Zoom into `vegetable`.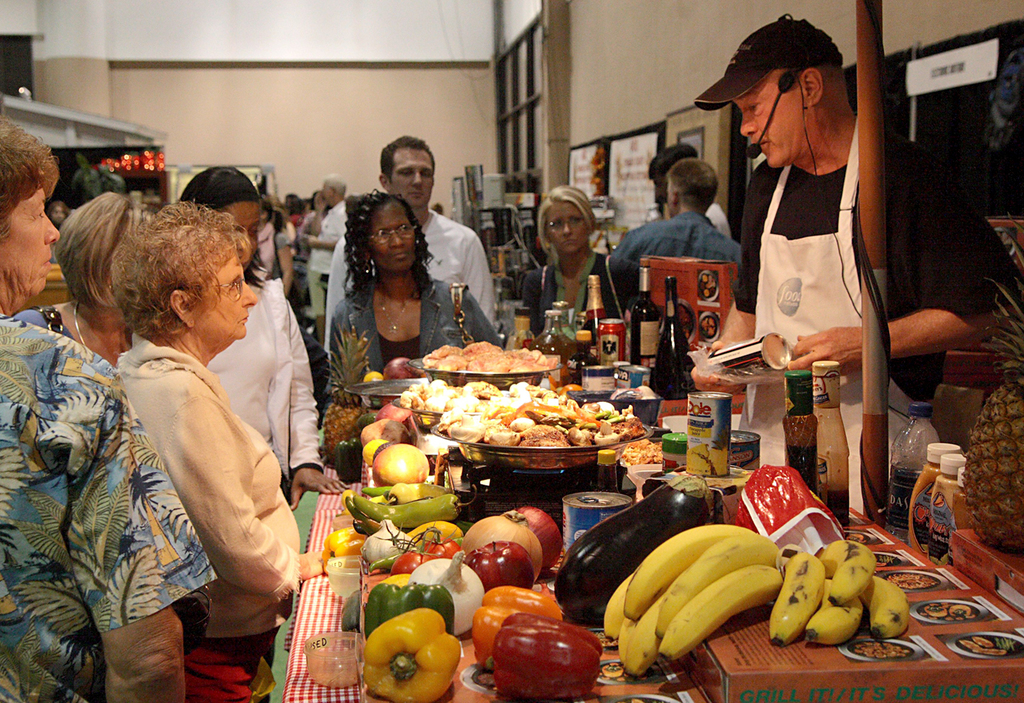
Zoom target: <bbox>457, 507, 542, 576</bbox>.
